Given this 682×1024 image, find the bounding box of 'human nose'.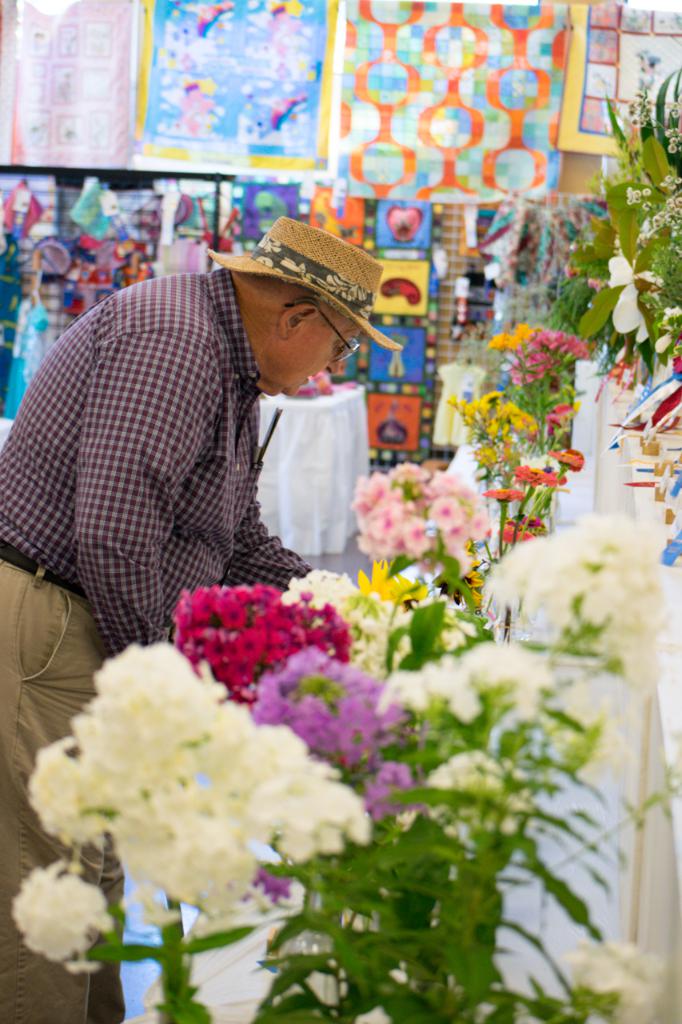
(329, 348, 347, 380).
